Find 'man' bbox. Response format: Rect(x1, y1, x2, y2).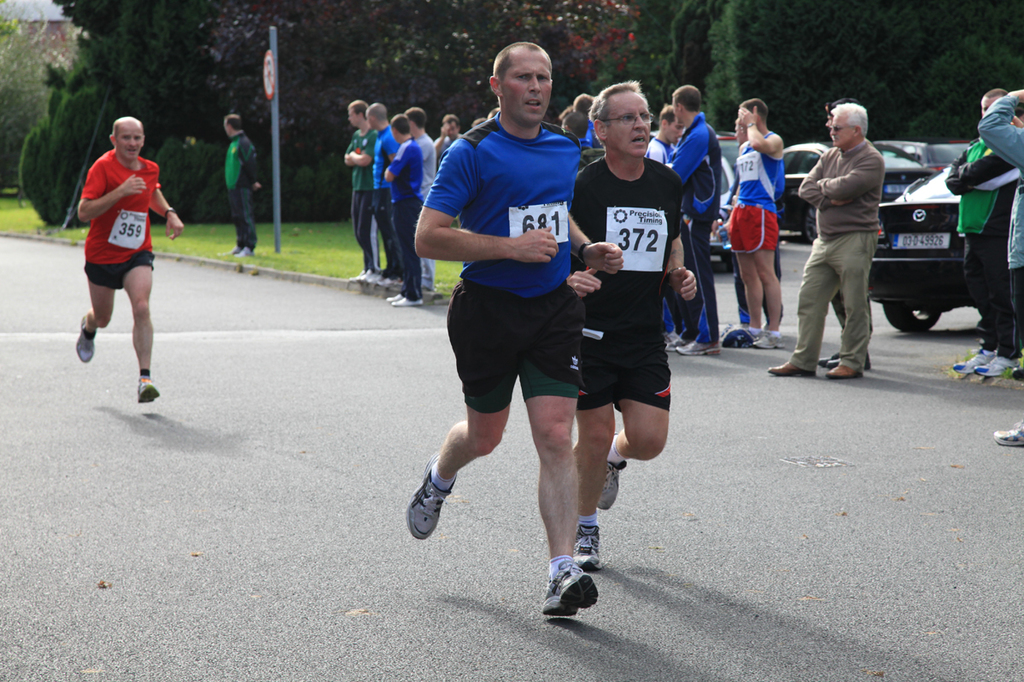
Rect(728, 120, 790, 330).
